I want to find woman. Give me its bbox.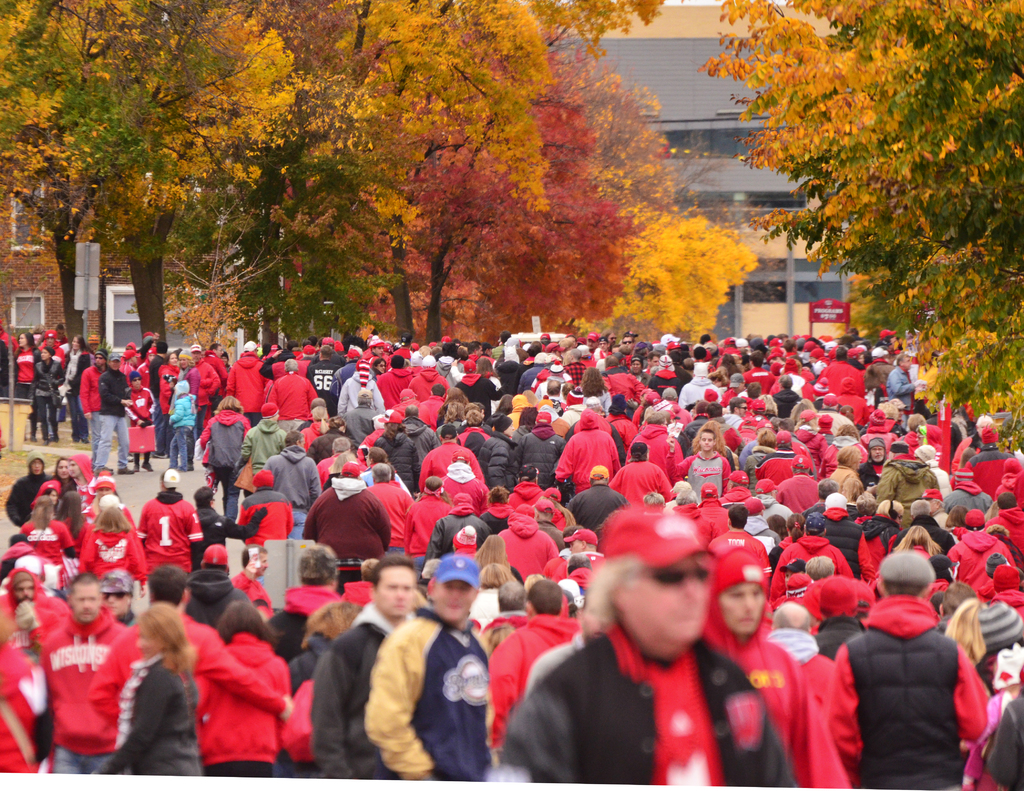
{"x1": 17, "y1": 495, "x2": 74, "y2": 580}.
